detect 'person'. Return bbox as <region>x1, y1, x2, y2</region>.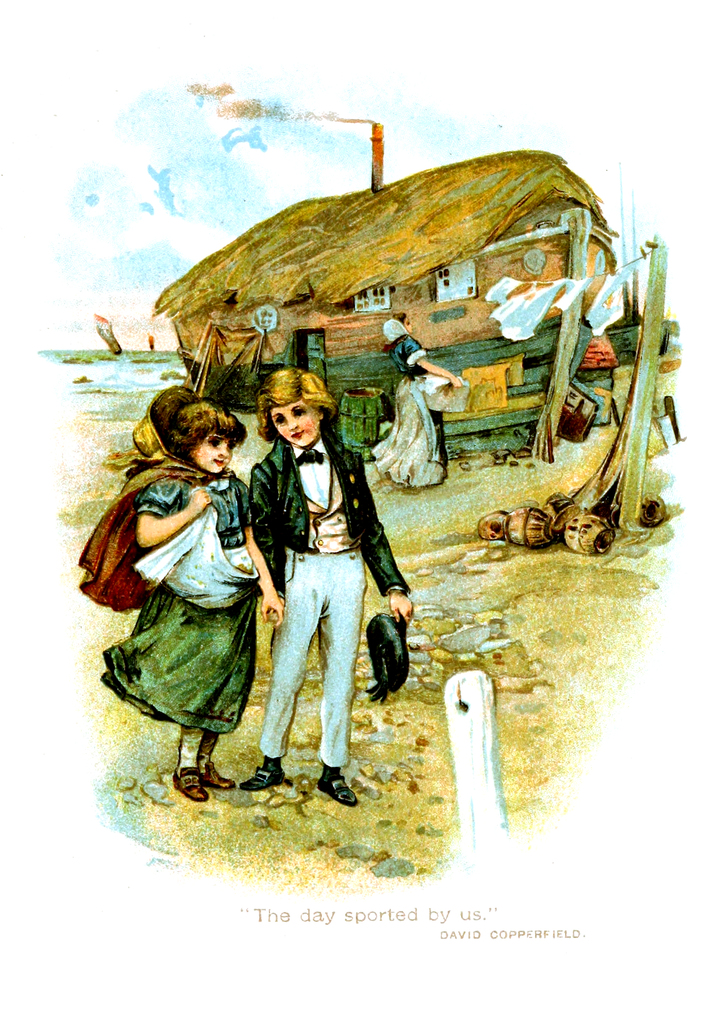
<region>363, 308, 458, 485</region>.
